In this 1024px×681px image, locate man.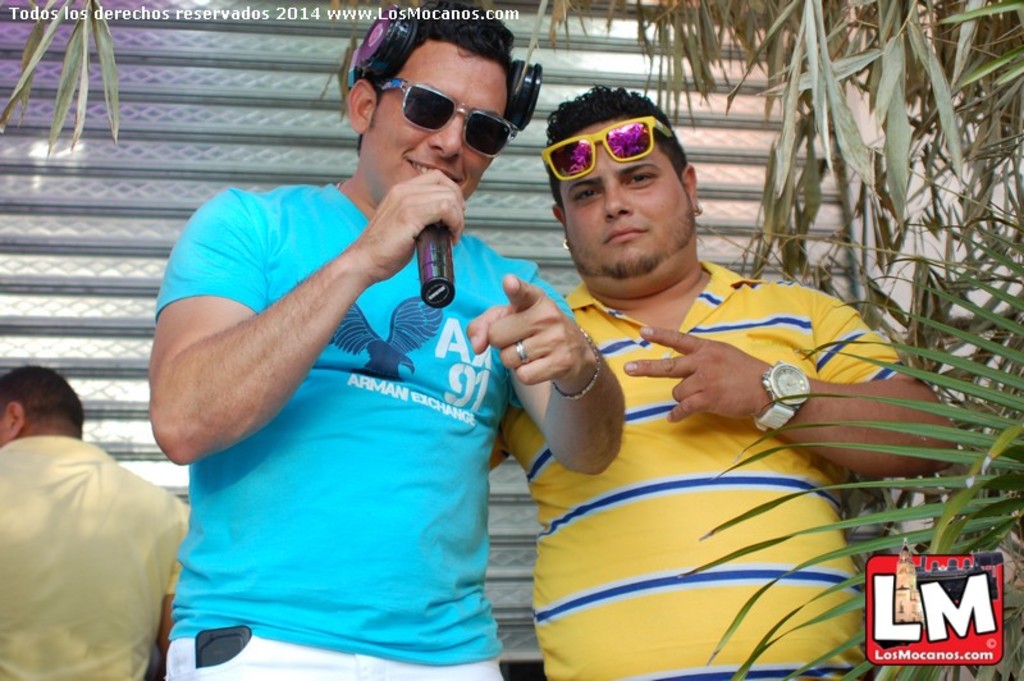
Bounding box: box(151, 37, 719, 668).
